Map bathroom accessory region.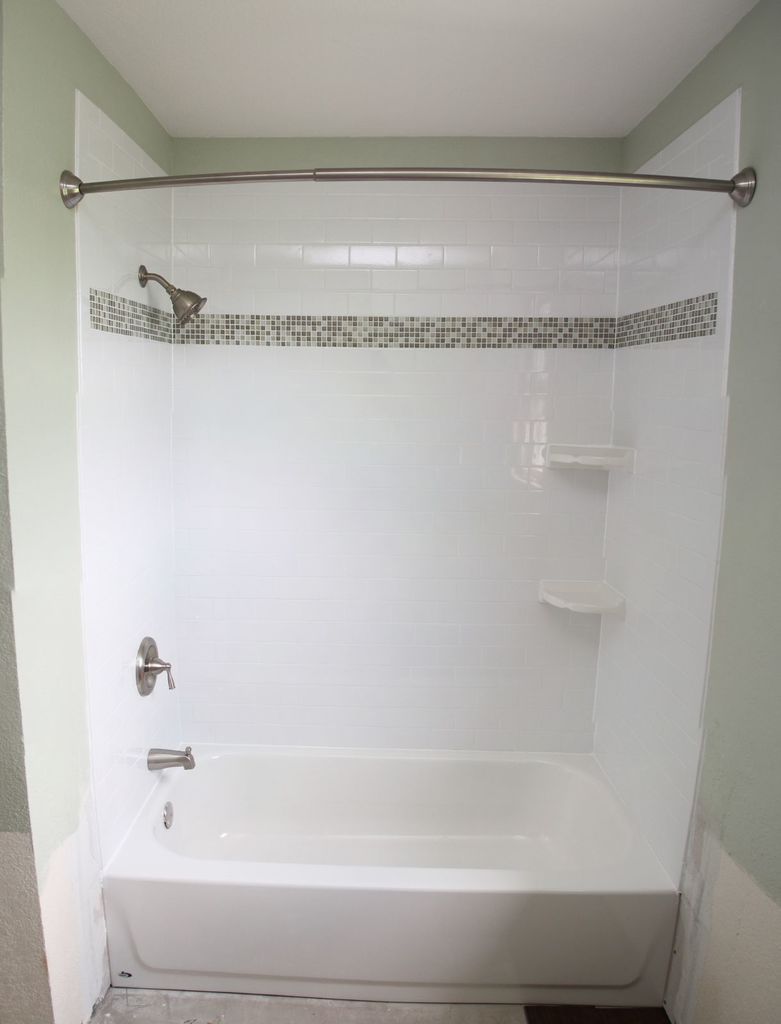
Mapped to box=[58, 168, 757, 210].
